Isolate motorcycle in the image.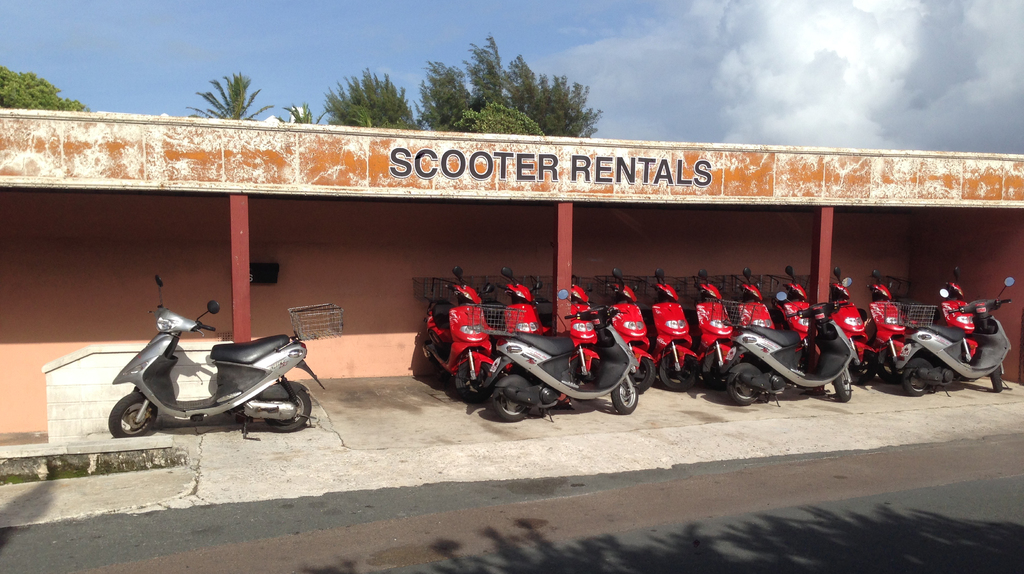
Isolated region: <box>106,275,325,439</box>.
